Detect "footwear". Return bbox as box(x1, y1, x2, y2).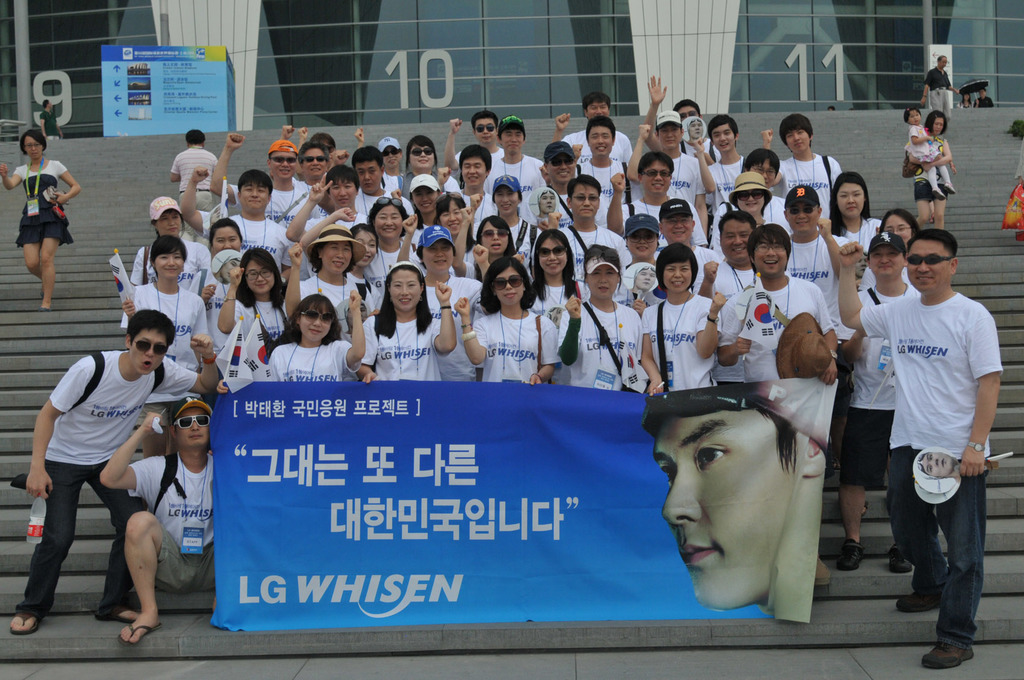
box(92, 604, 145, 619).
